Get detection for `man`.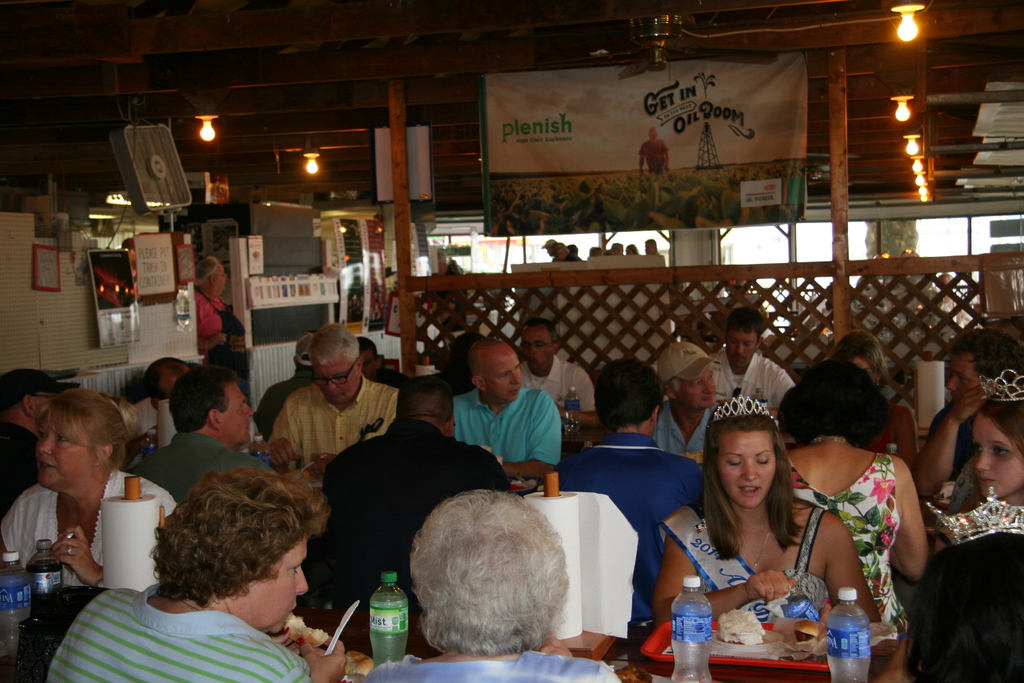
Detection: 910:325:1023:496.
